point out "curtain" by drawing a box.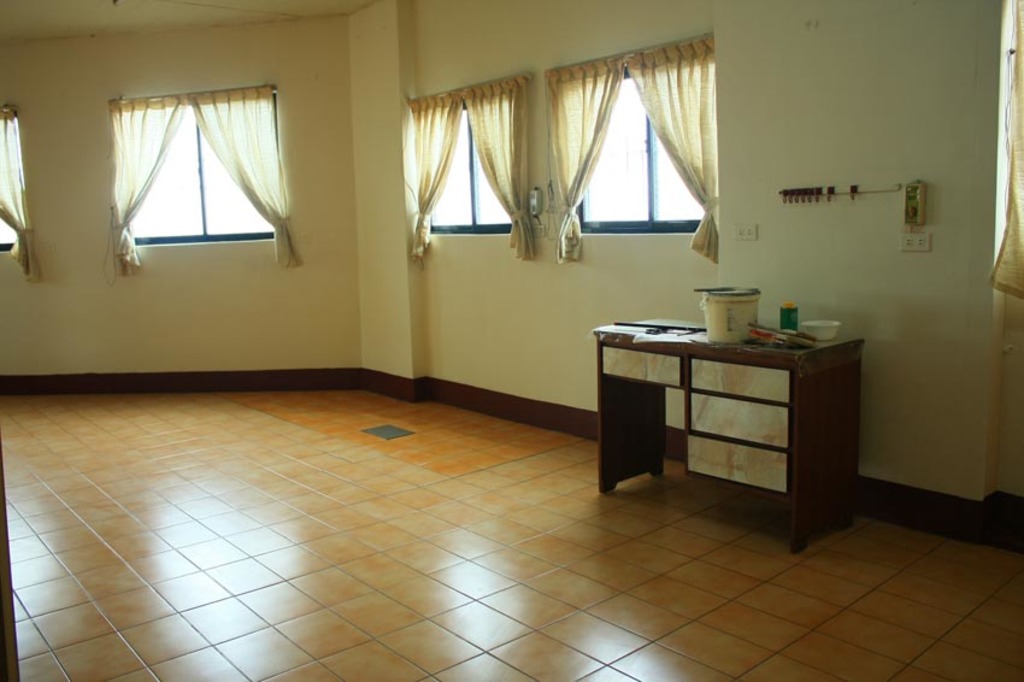
l=0, t=104, r=41, b=289.
